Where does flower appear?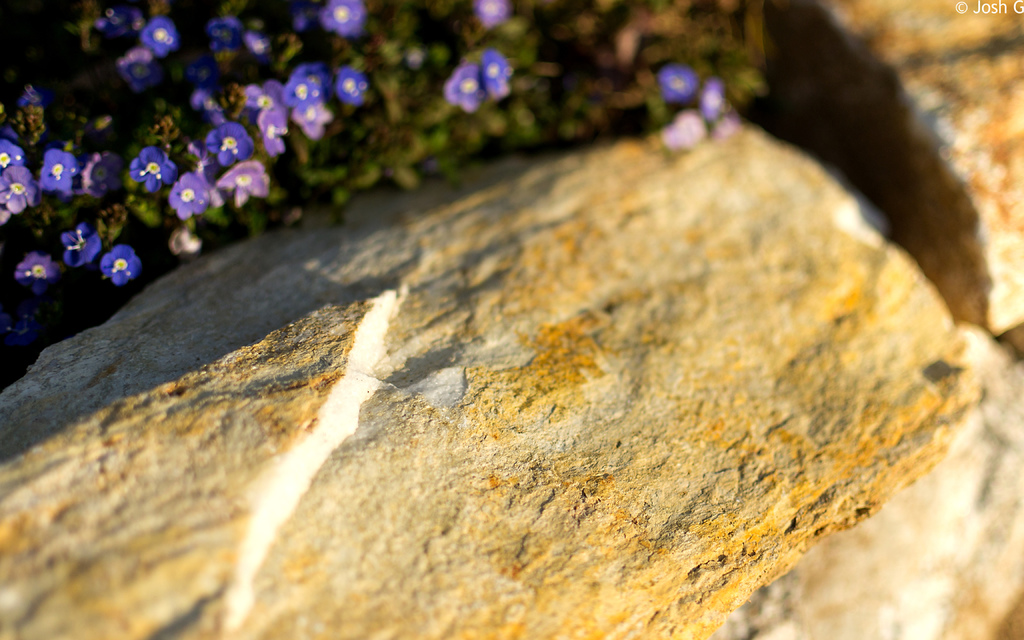
Appears at rect(14, 244, 72, 295).
